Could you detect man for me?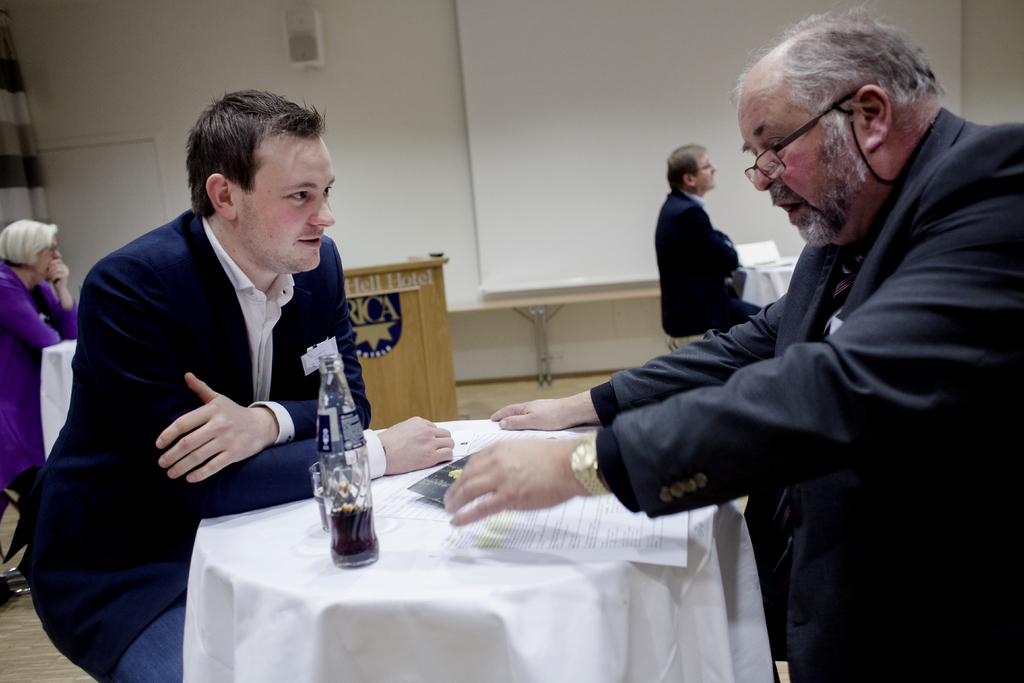
Detection result: 444,8,1023,682.
